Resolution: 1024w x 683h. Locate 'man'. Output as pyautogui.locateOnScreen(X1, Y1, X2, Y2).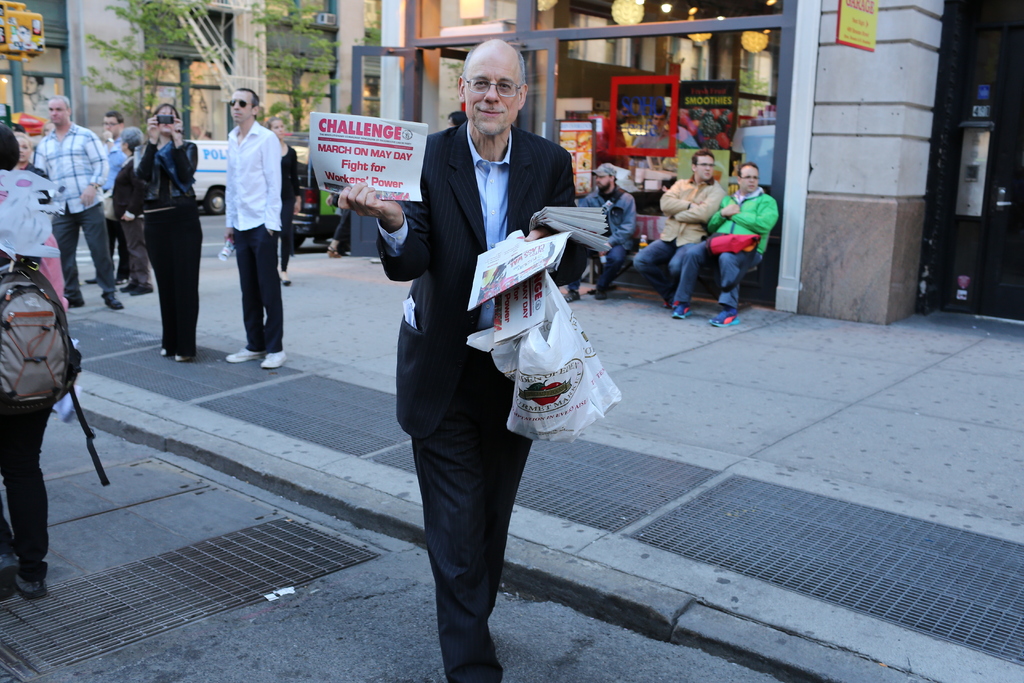
pyautogui.locateOnScreen(664, 156, 778, 334).
